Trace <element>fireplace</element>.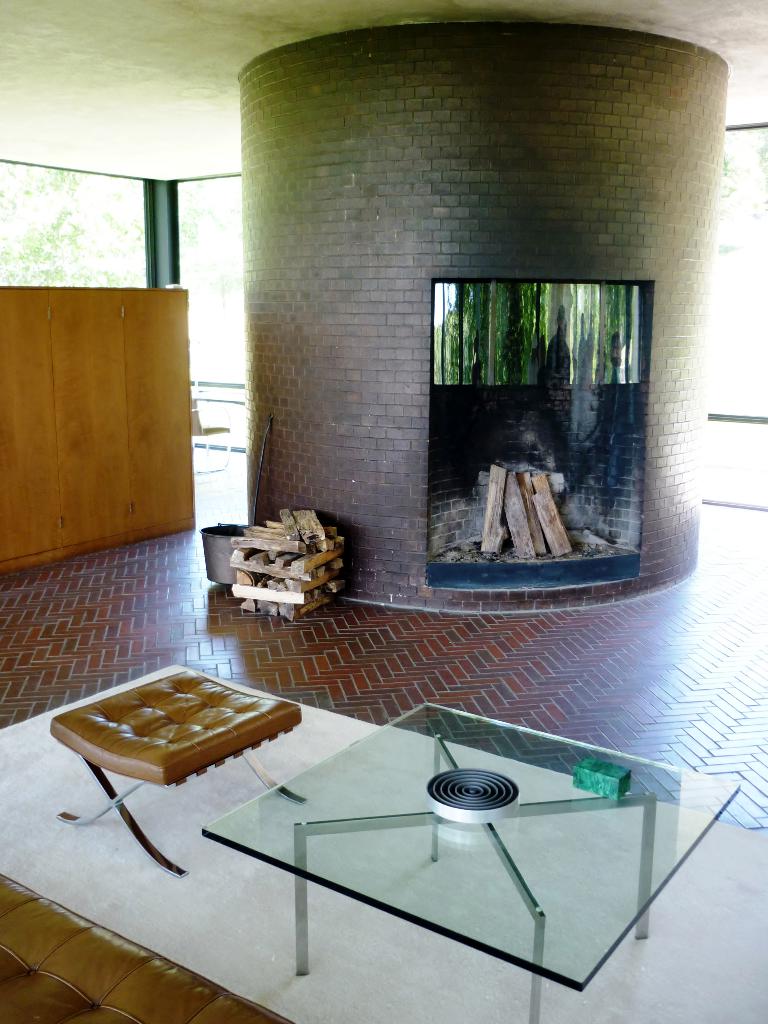
Traced to box=[425, 279, 652, 590].
